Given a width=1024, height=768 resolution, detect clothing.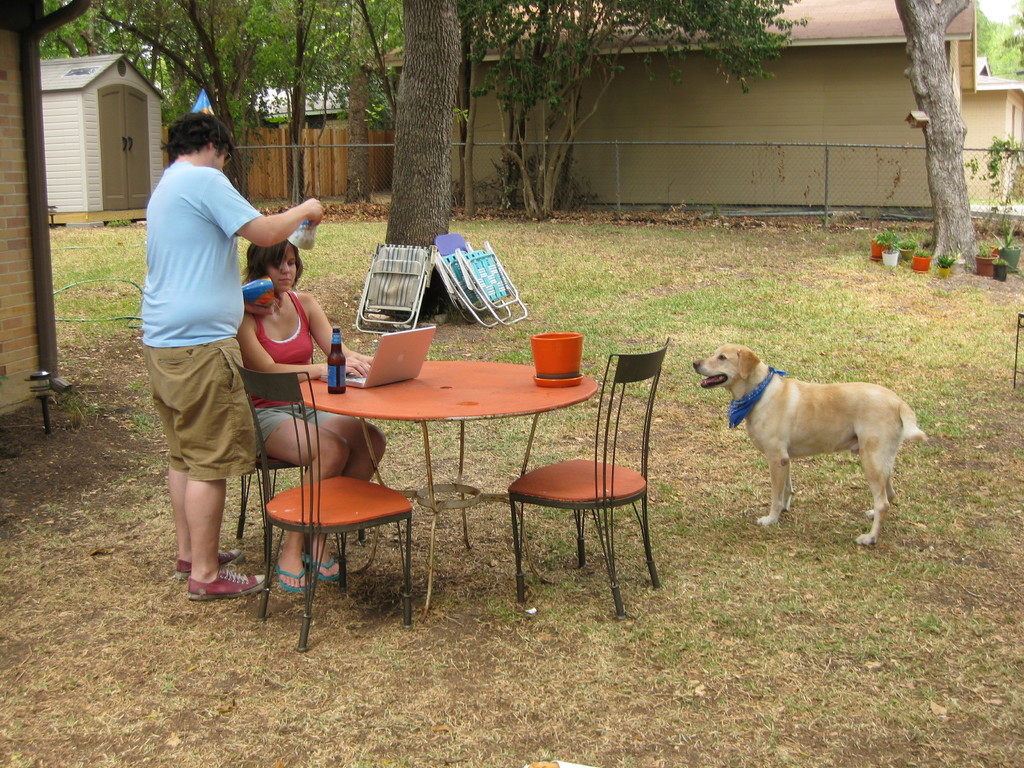
(126, 153, 261, 487).
